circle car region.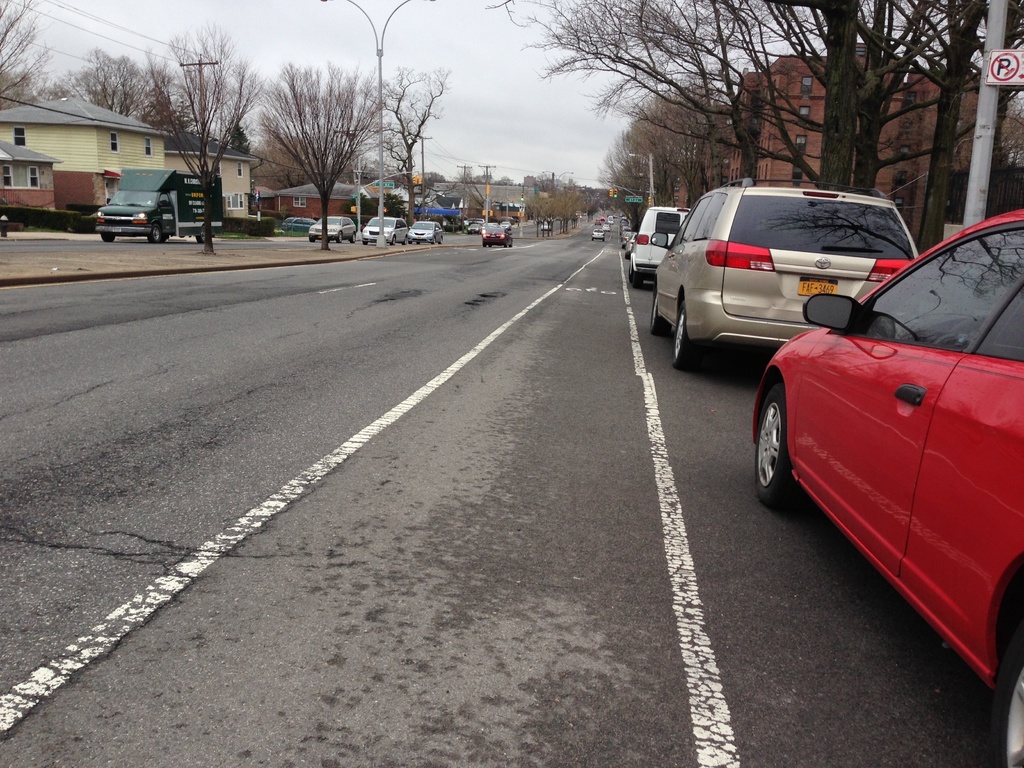
Region: 502, 214, 516, 221.
